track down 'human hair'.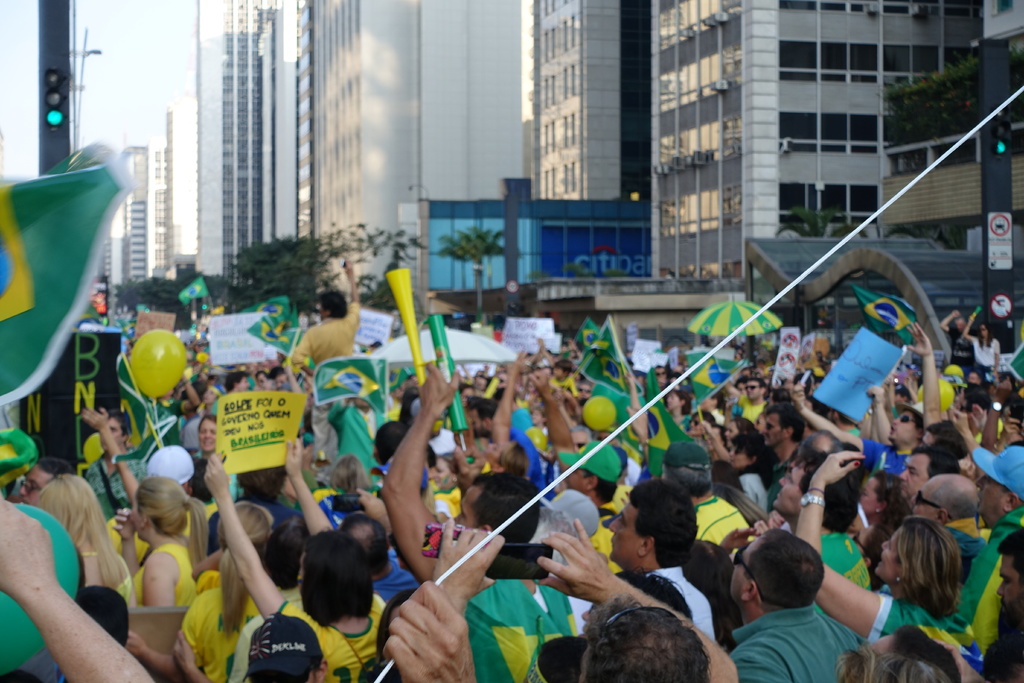
Tracked to [106, 408, 130, 437].
